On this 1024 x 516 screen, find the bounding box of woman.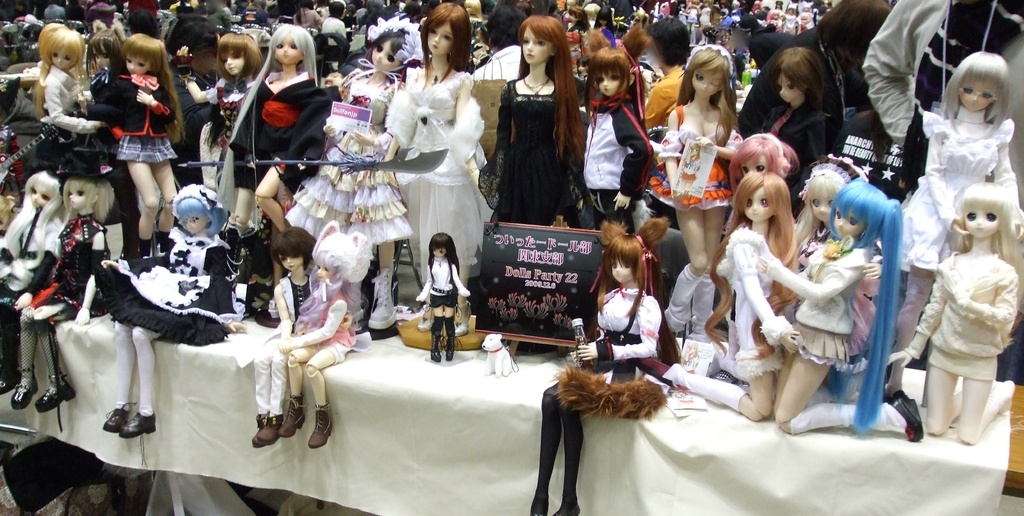
Bounding box: {"left": 0, "top": 170, "right": 66, "bottom": 395}.
